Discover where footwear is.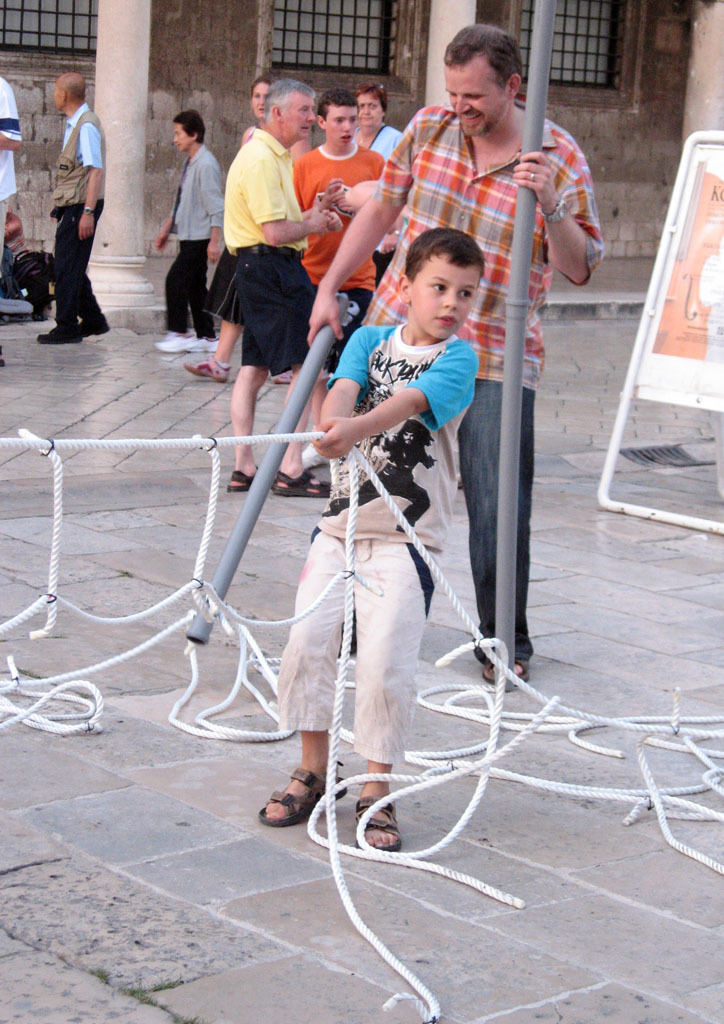
Discovered at x1=227 y1=462 x2=259 y2=490.
